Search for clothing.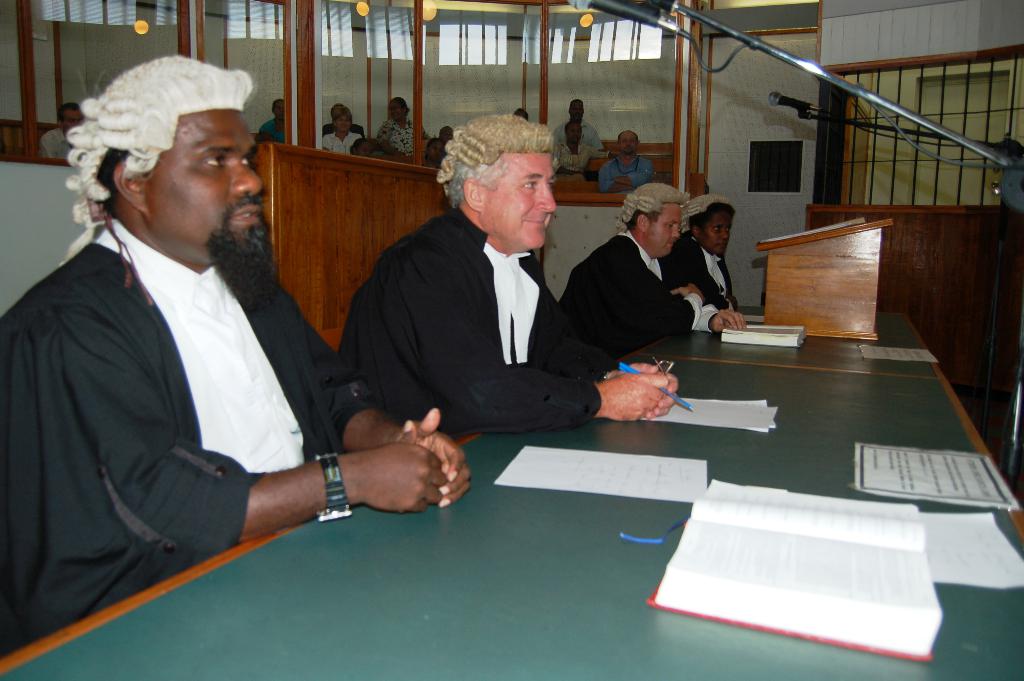
Found at box(348, 208, 623, 429).
